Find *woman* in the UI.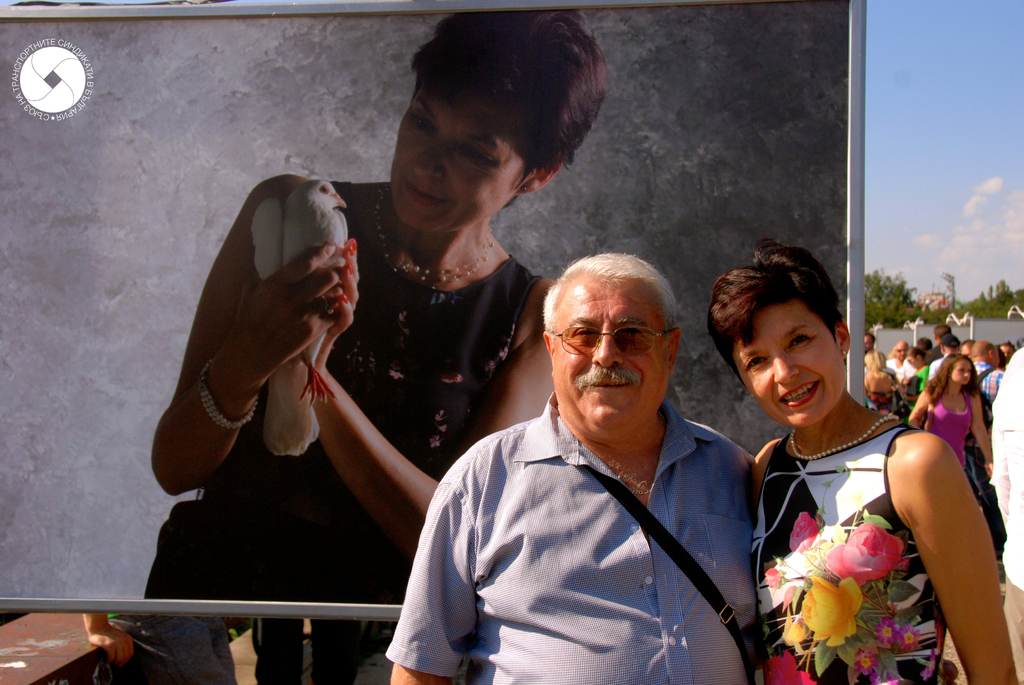
UI element at {"x1": 138, "y1": 5, "x2": 615, "y2": 606}.
